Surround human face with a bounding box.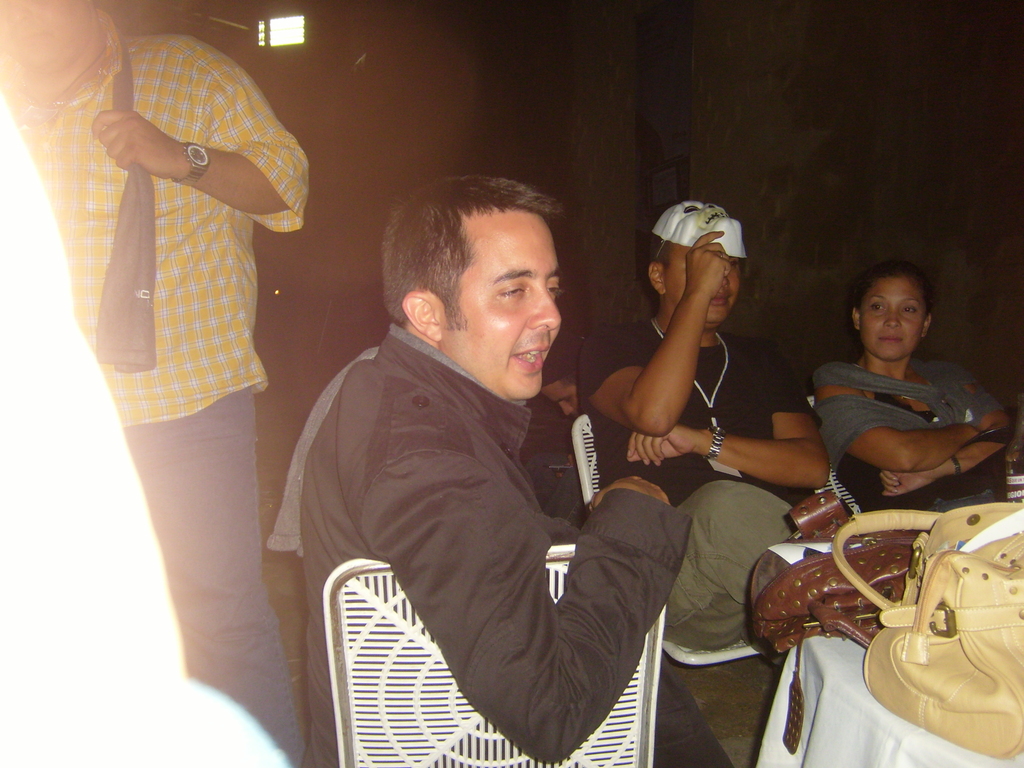
(439, 210, 567, 398).
